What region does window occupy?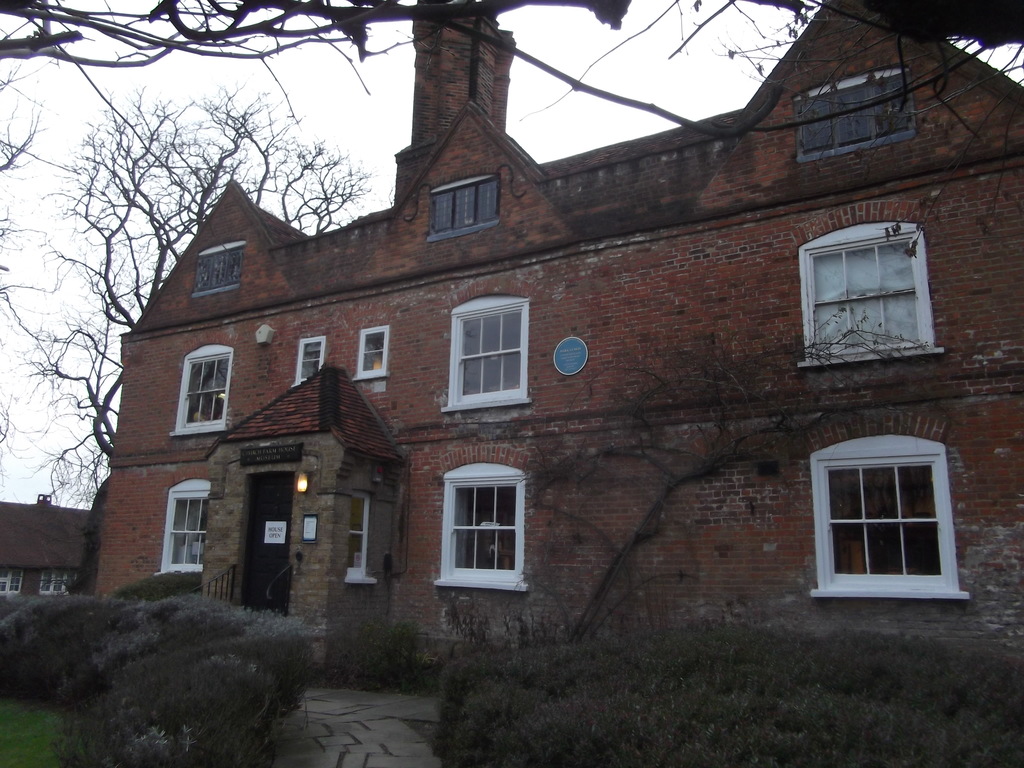
crop(425, 177, 507, 239).
